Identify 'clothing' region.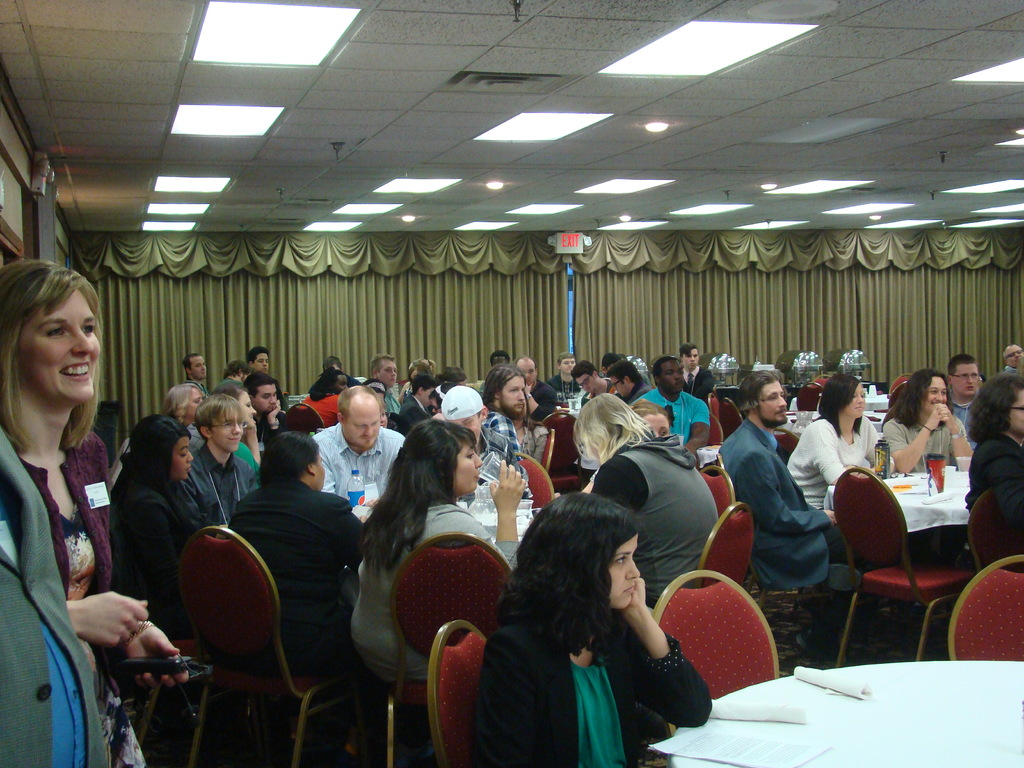
Region: pyautogui.locateOnScreen(488, 621, 723, 767).
